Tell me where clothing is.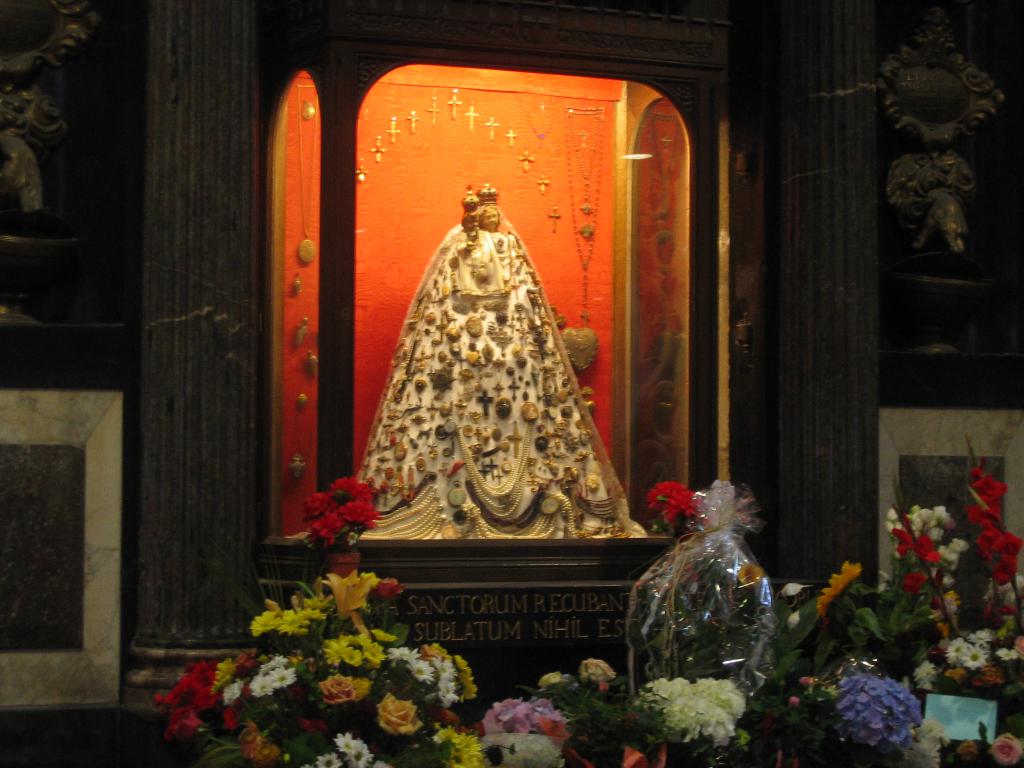
clothing is at x1=360, y1=204, x2=645, y2=532.
